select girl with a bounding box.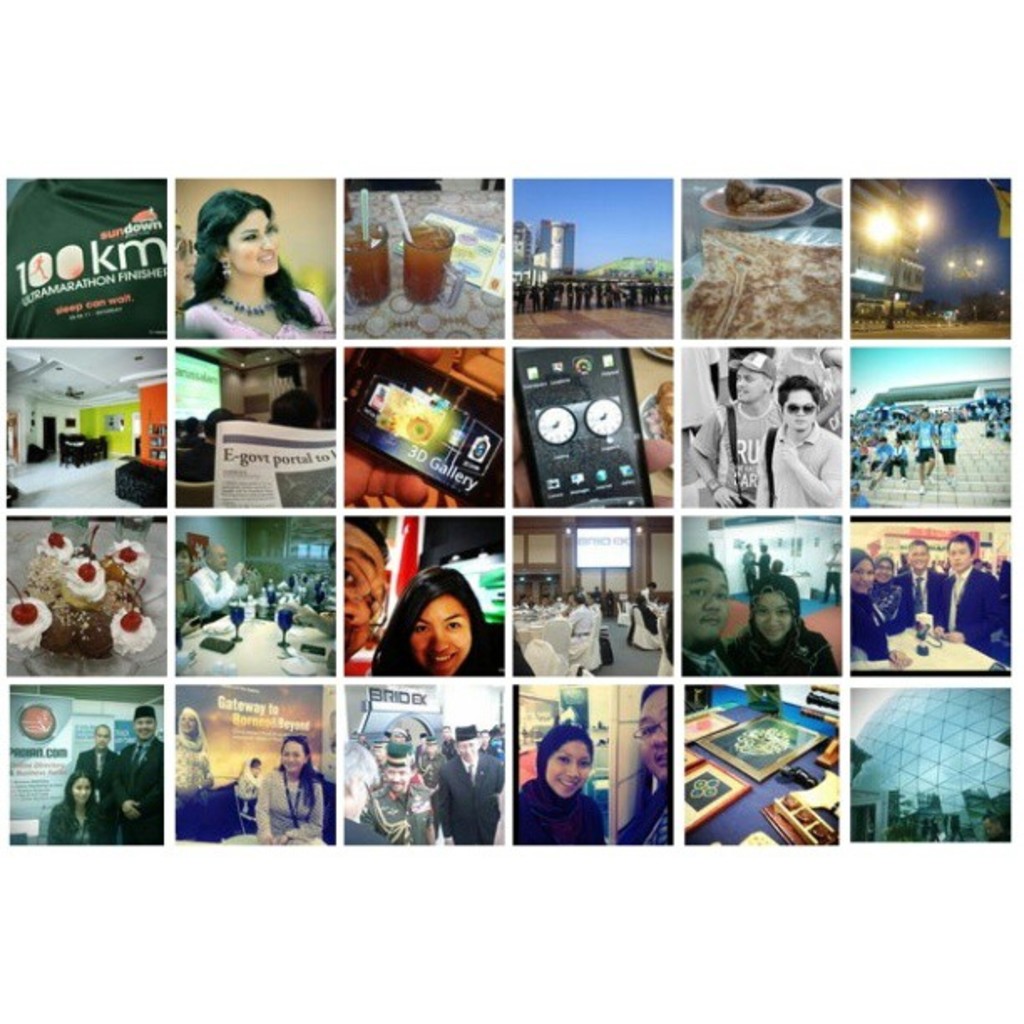
<bbox>373, 559, 475, 671</bbox>.
